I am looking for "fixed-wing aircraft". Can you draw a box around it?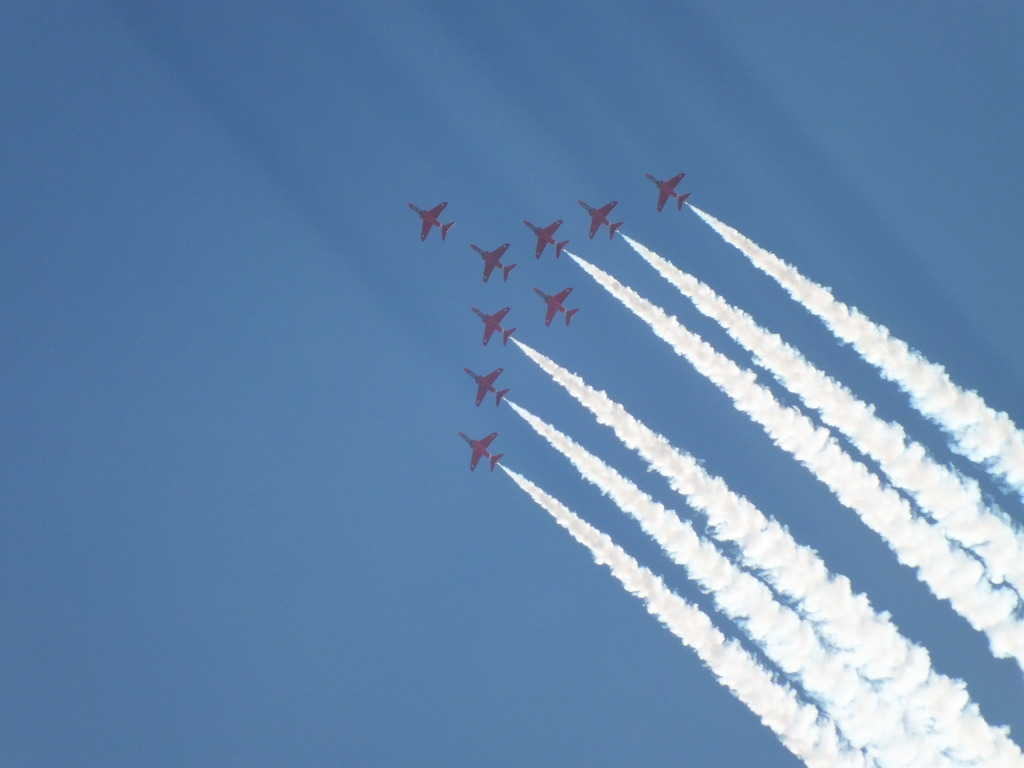
Sure, the bounding box is BBox(411, 193, 456, 243).
